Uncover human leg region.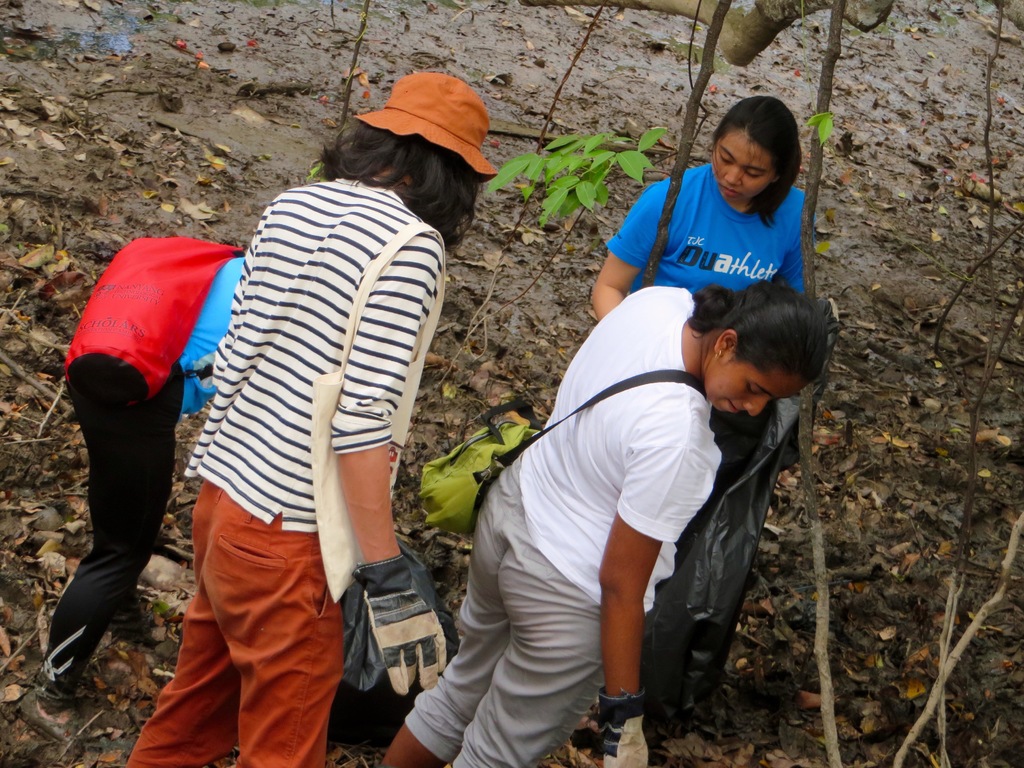
Uncovered: (128, 483, 243, 767).
